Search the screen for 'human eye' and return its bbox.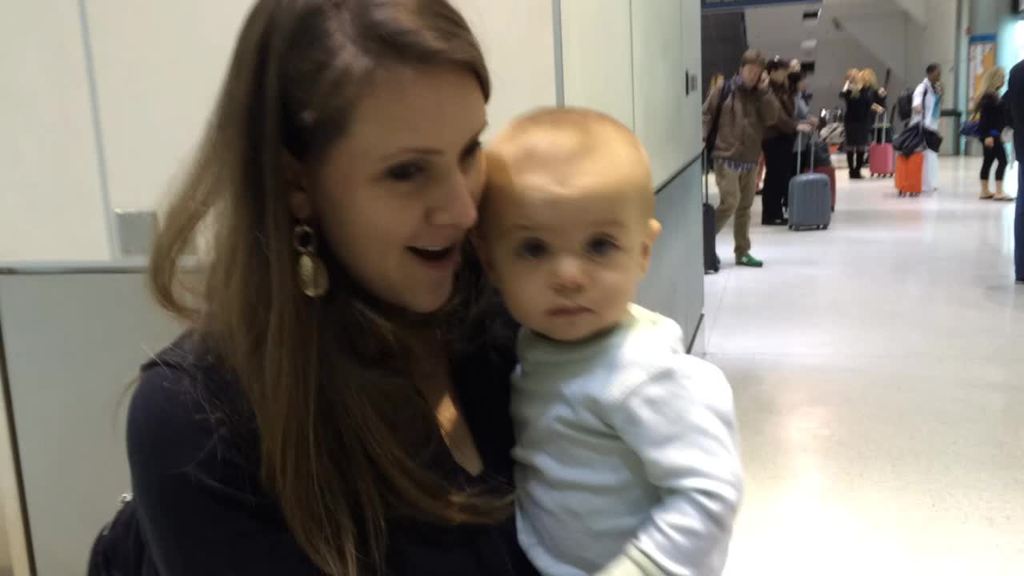
Found: box=[509, 238, 552, 264].
